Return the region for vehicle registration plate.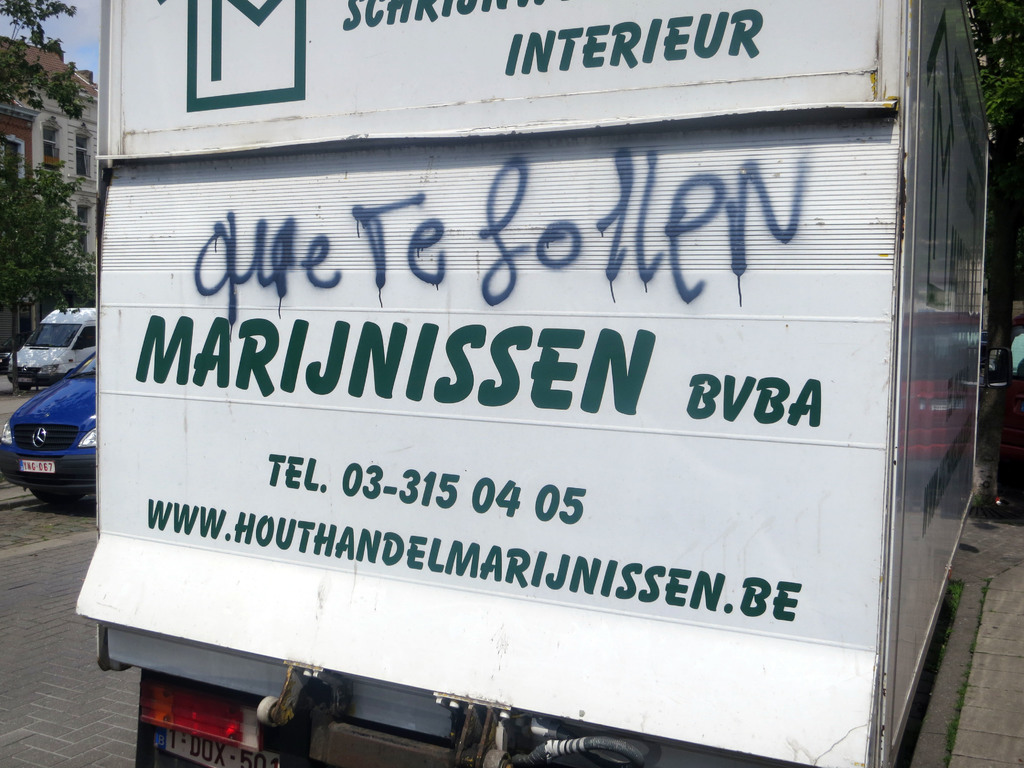
select_region(17, 458, 56, 473).
